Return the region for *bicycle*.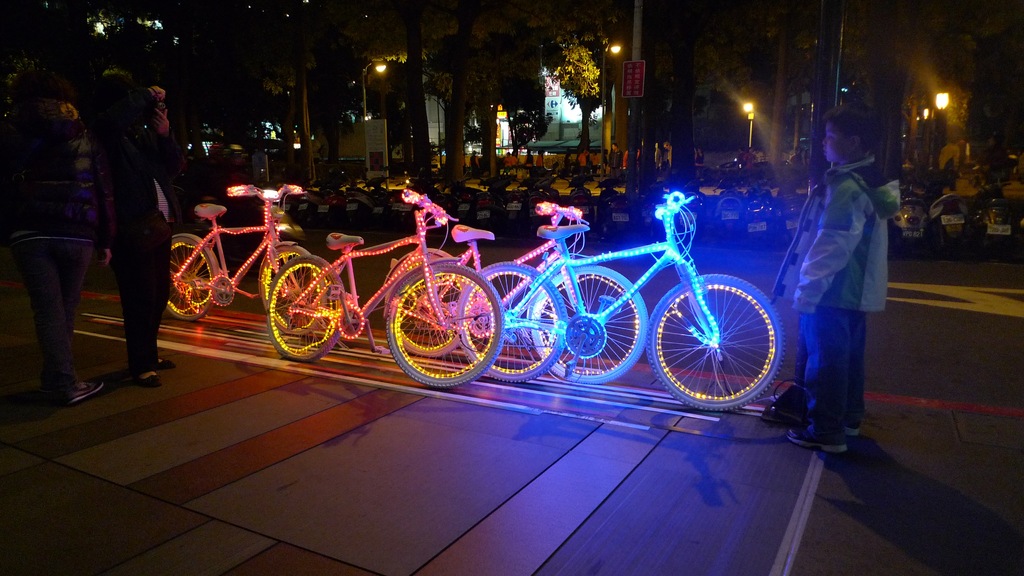
<bbox>525, 183, 783, 412</bbox>.
